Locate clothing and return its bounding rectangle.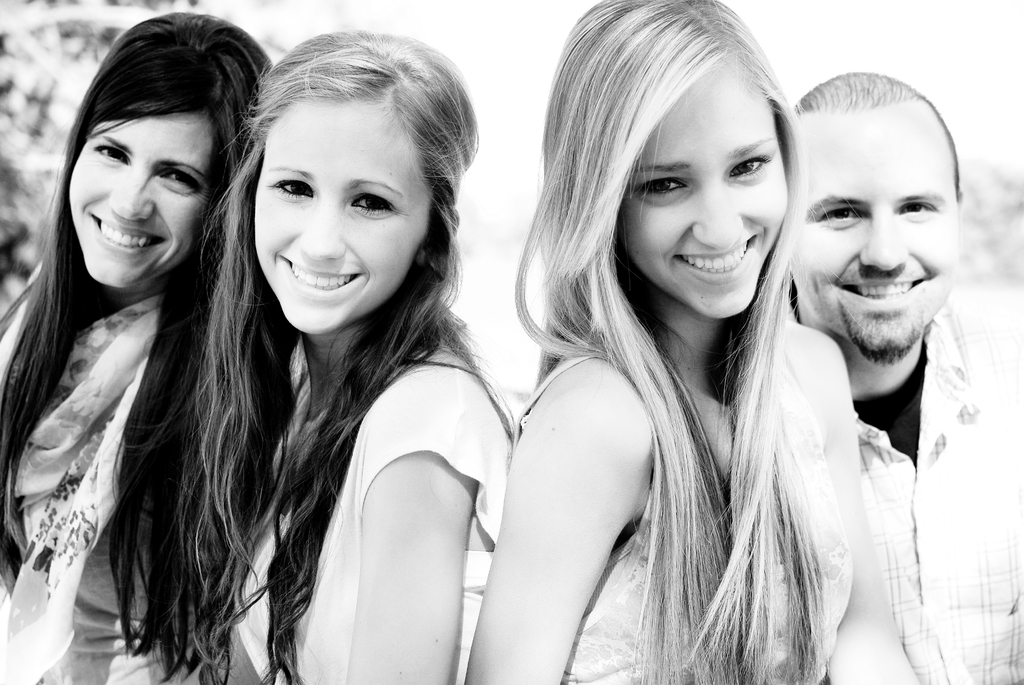
816 298 1022 684.
